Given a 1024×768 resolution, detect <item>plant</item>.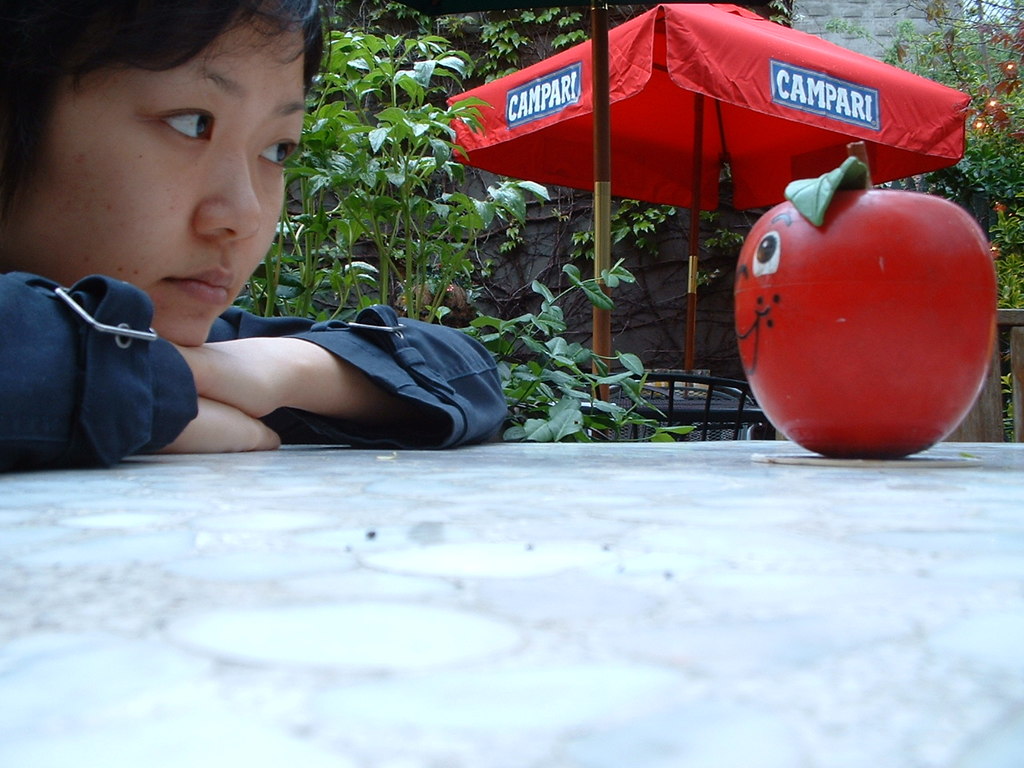
x1=771, y1=0, x2=1023, y2=444.
